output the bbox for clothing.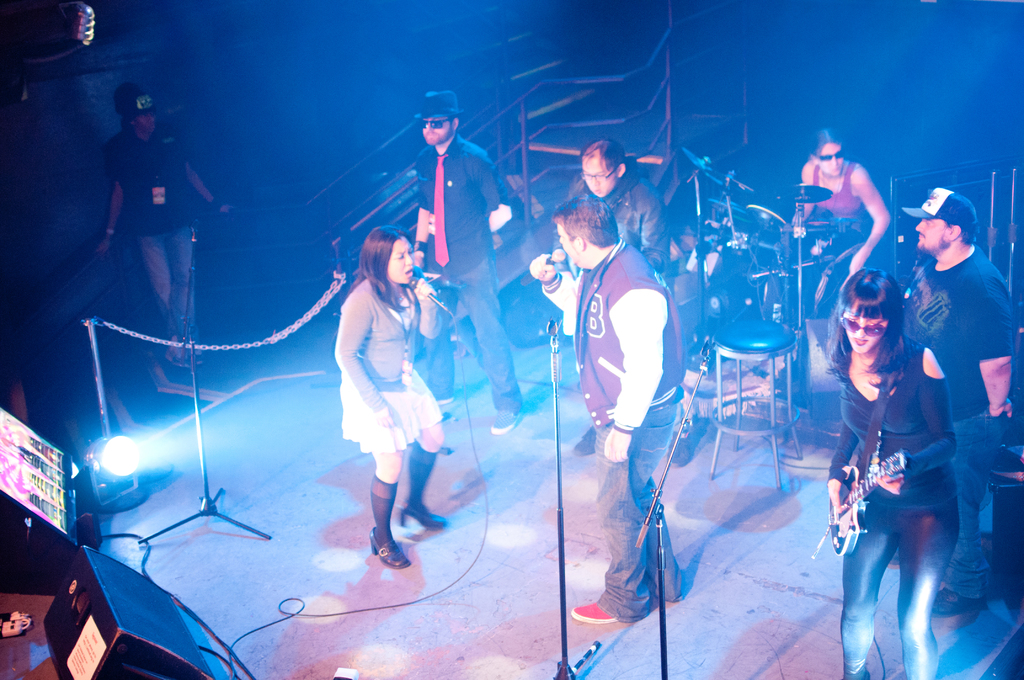
<region>538, 234, 684, 620</region>.
